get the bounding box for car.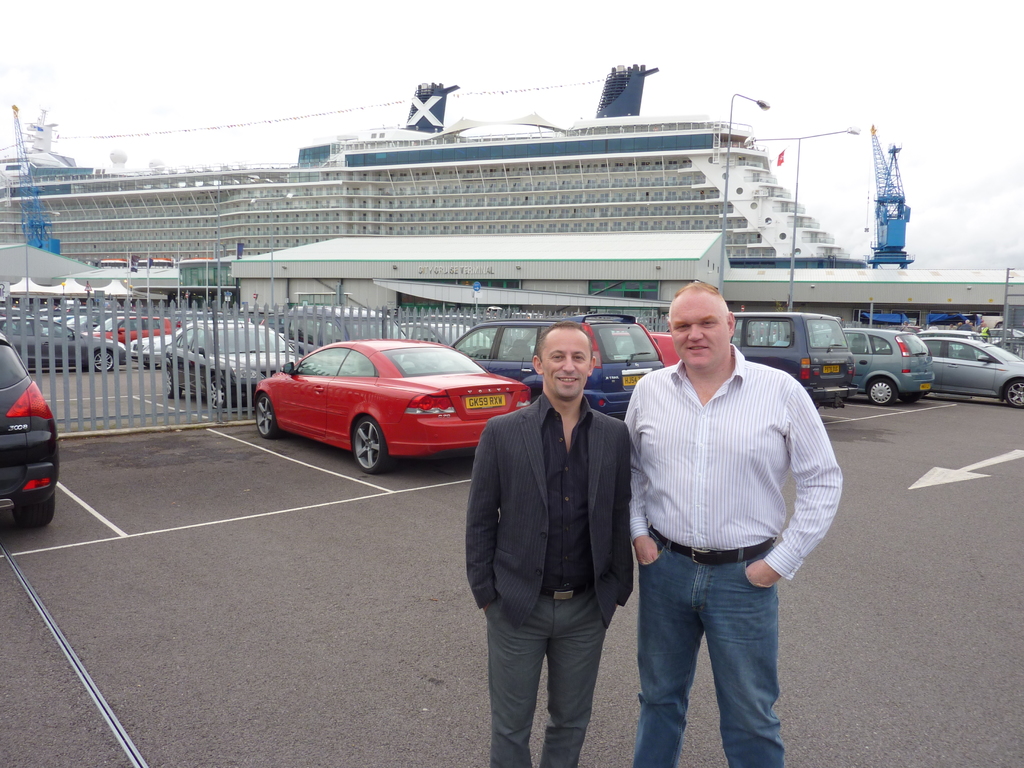
box=[163, 317, 312, 416].
